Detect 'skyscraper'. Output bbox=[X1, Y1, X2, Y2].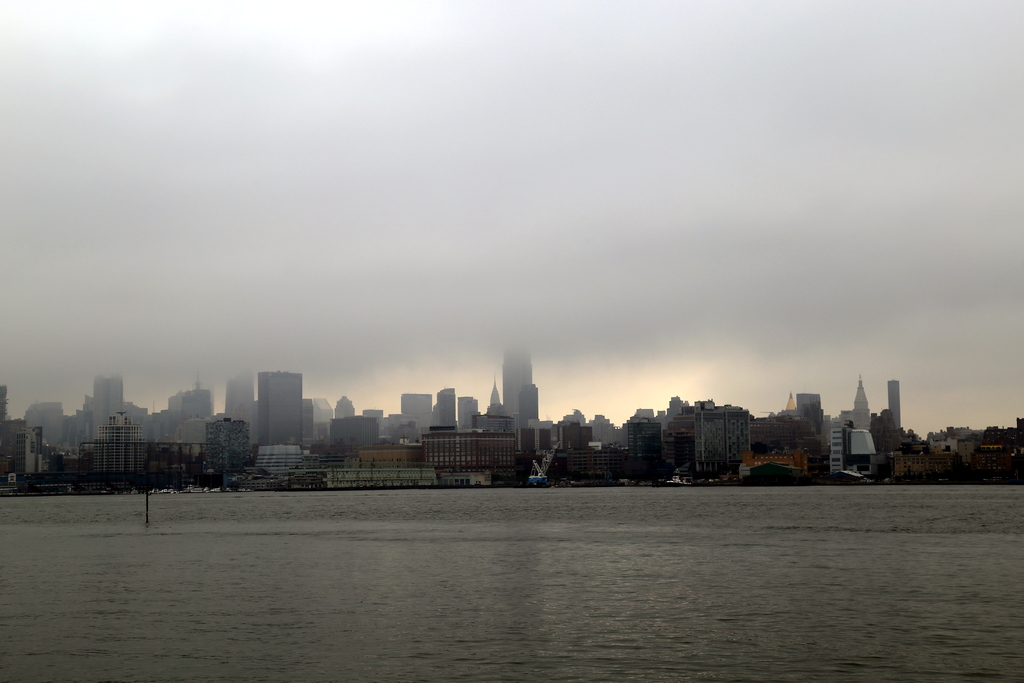
bbox=[429, 384, 458, 428].
